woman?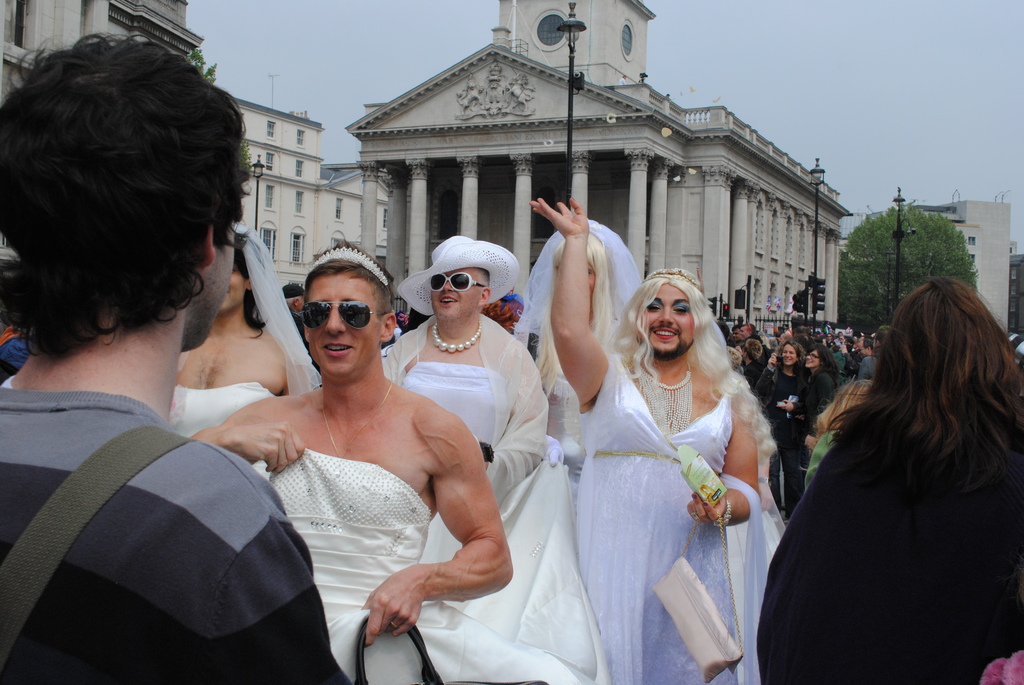
(790, 342, 837, 464)
